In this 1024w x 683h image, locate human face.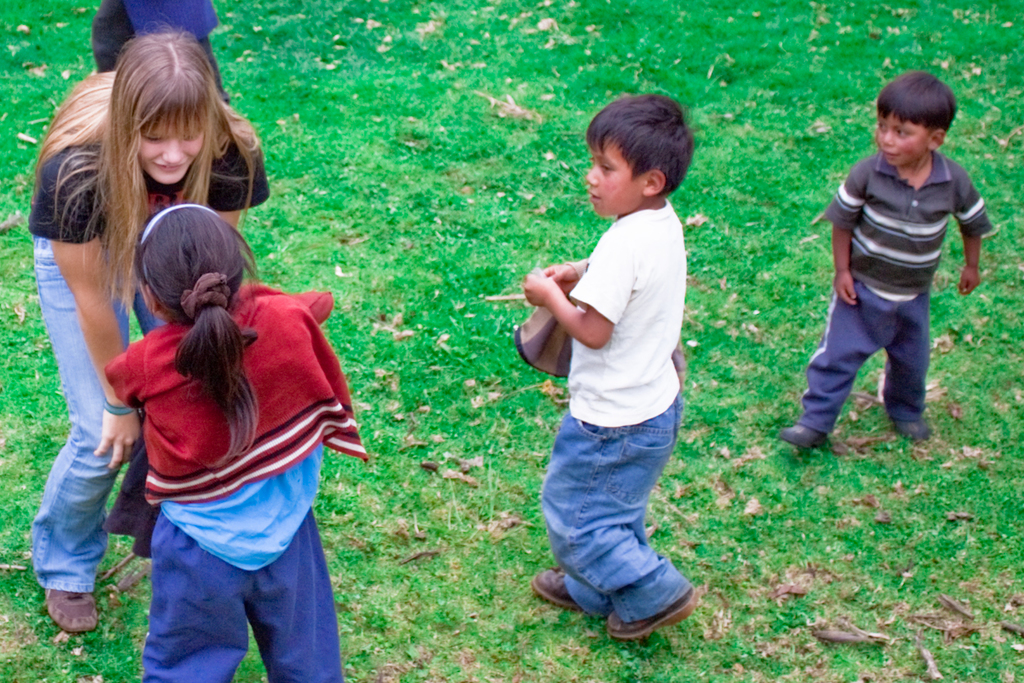
Bounding box: 881:120:938:163.
